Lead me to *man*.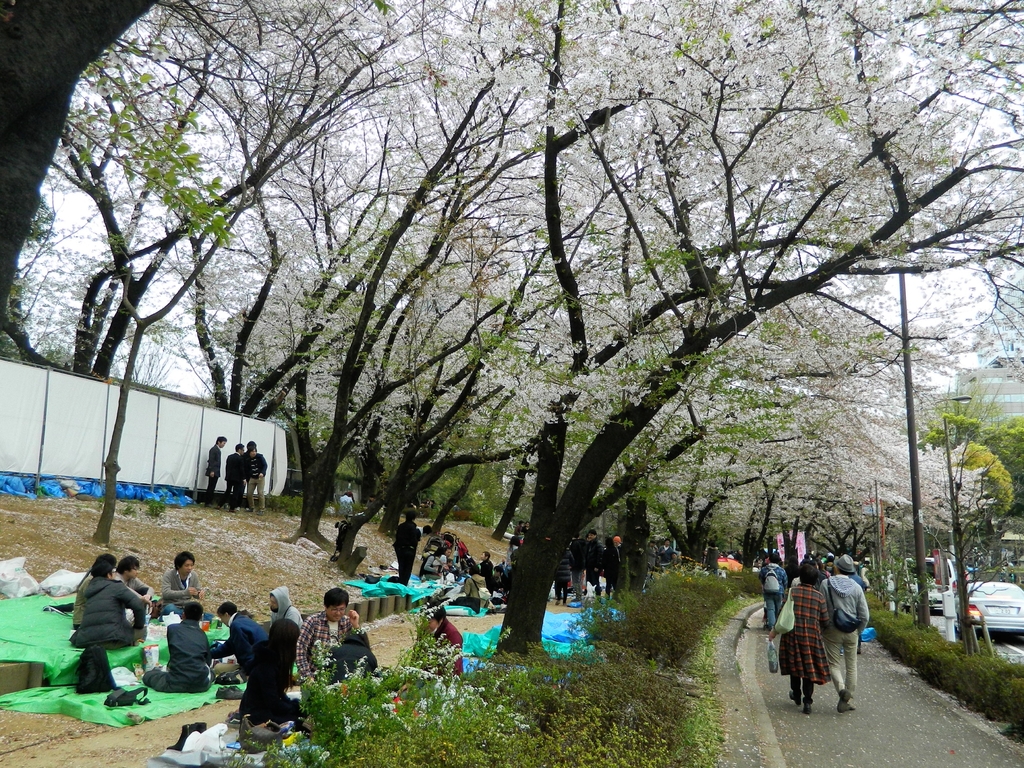
Lead to box(298, 587, 365, 685).
